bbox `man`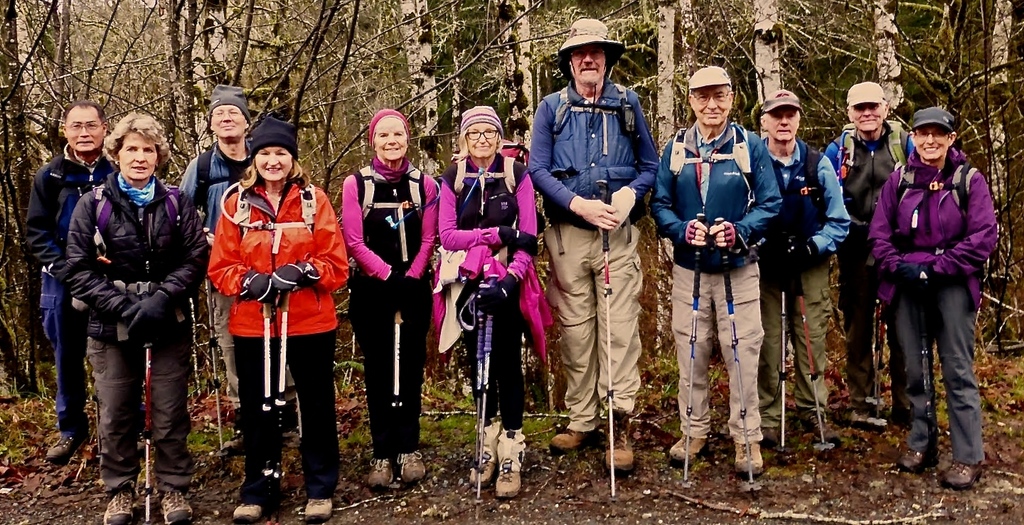
21,94,117,462
